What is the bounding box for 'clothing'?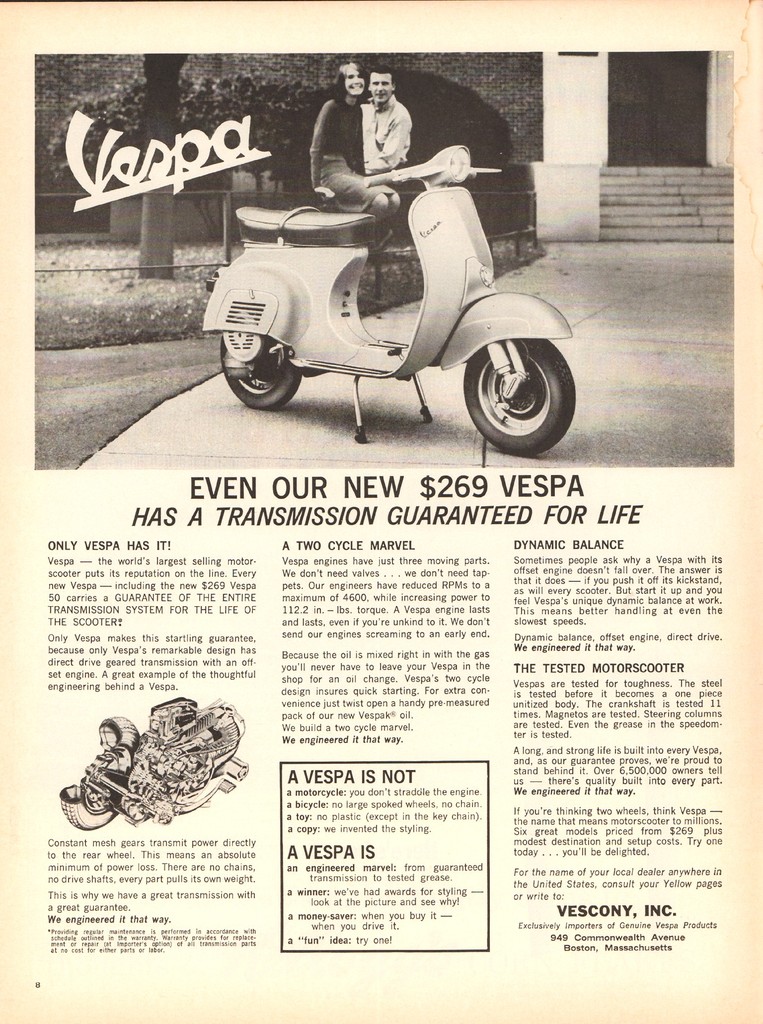
crop(307, 95, 389, 221).
